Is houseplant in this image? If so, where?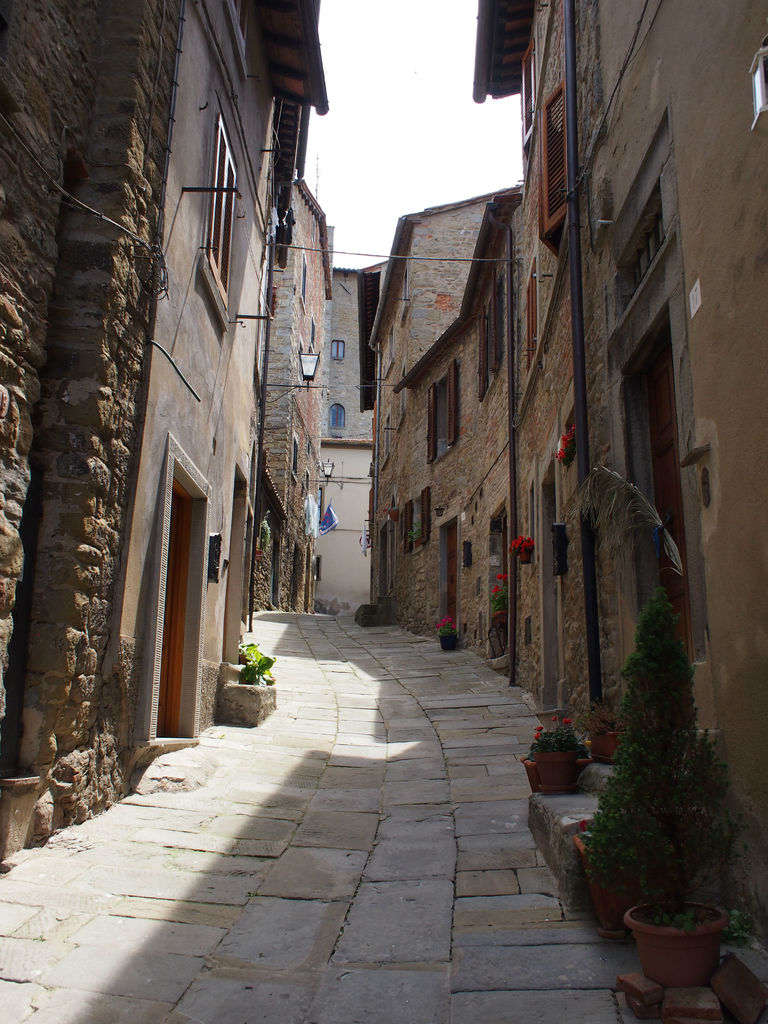
Yes, at [591, 692, 644, 762].
